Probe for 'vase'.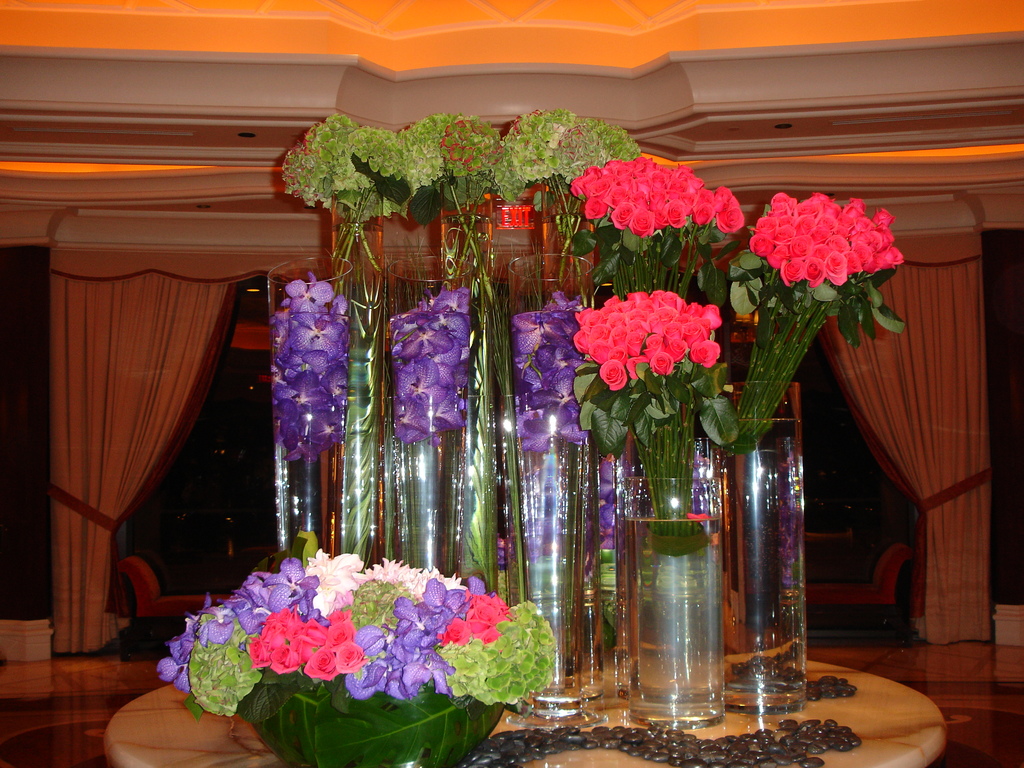
Probe result: [left=538, top=182, right=598, bottom=301].
